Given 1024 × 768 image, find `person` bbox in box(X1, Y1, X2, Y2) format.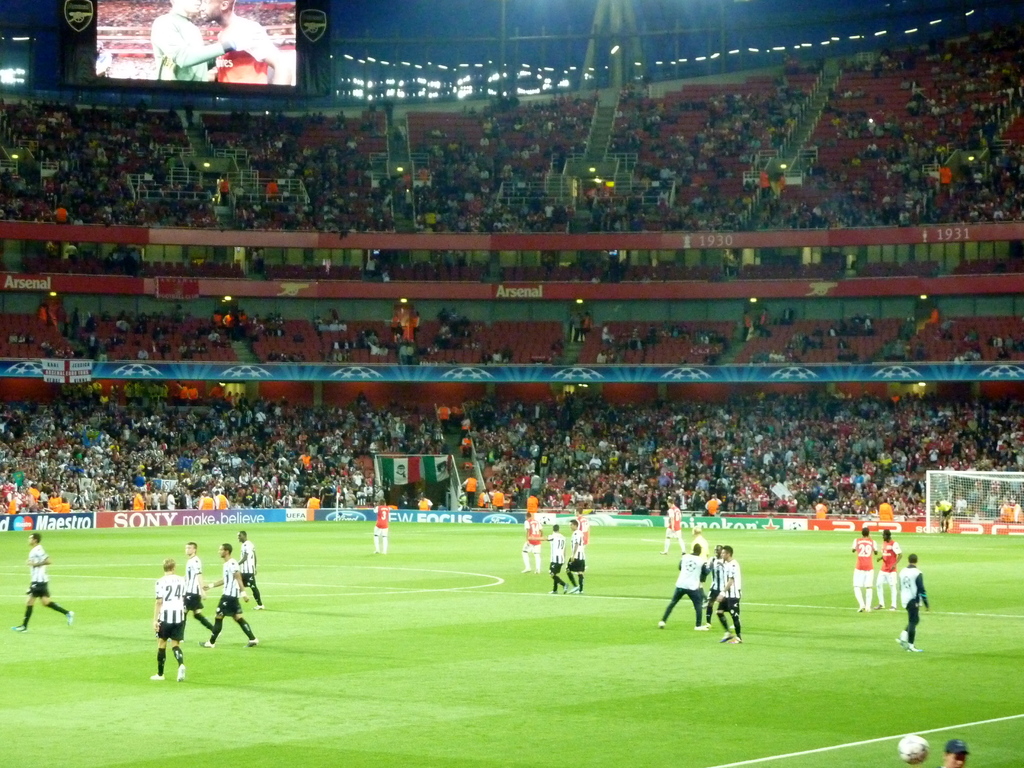
box(660, 500, 687, 556).
